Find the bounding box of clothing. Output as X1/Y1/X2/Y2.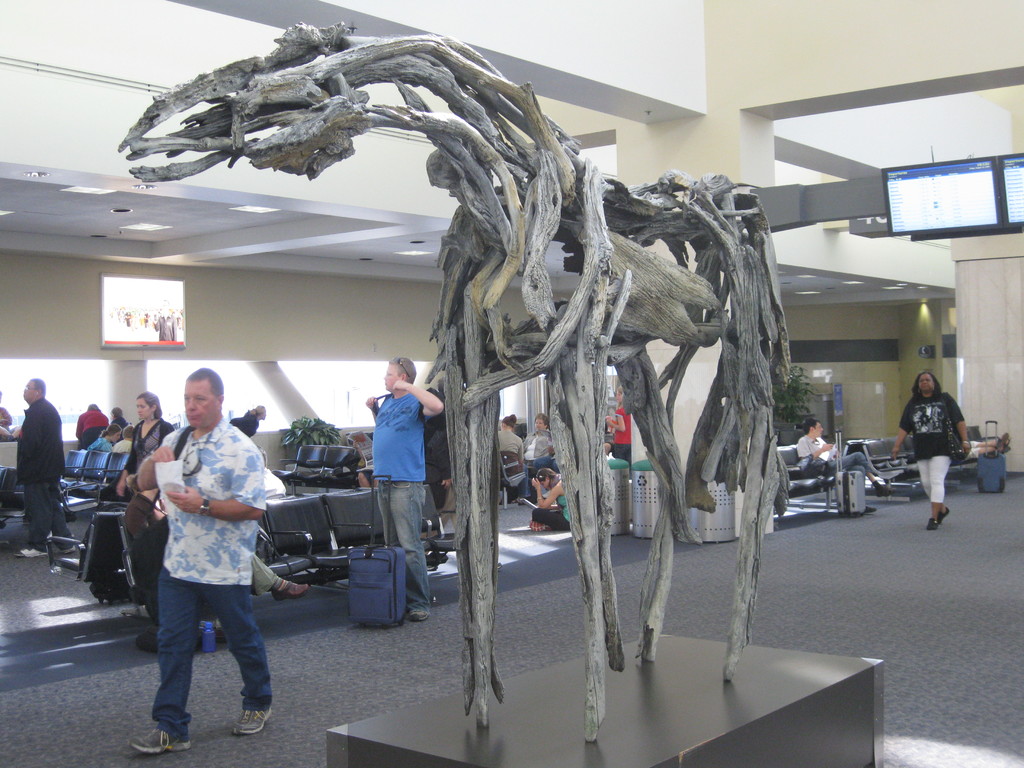
135/388/268/726.
